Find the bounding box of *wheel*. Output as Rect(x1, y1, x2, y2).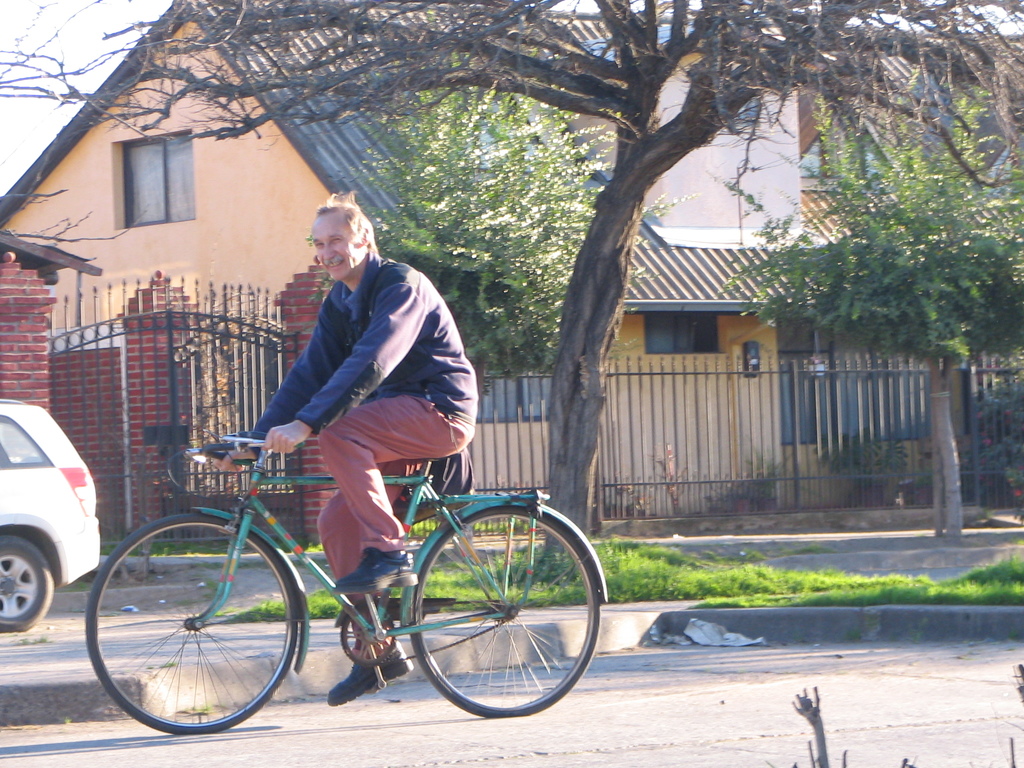
Rect(0, 533, 54, 632).
